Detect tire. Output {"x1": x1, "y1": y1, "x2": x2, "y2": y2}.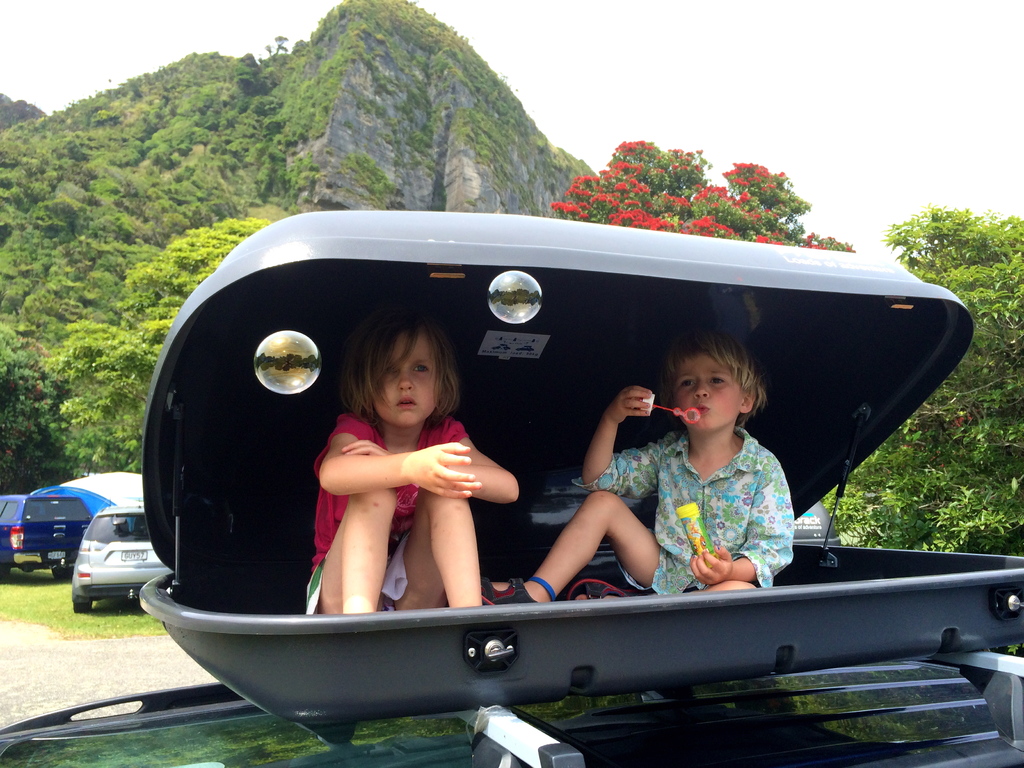
{"x1": 49, "y1": 561, "x2": 78, "y2": 584}.
